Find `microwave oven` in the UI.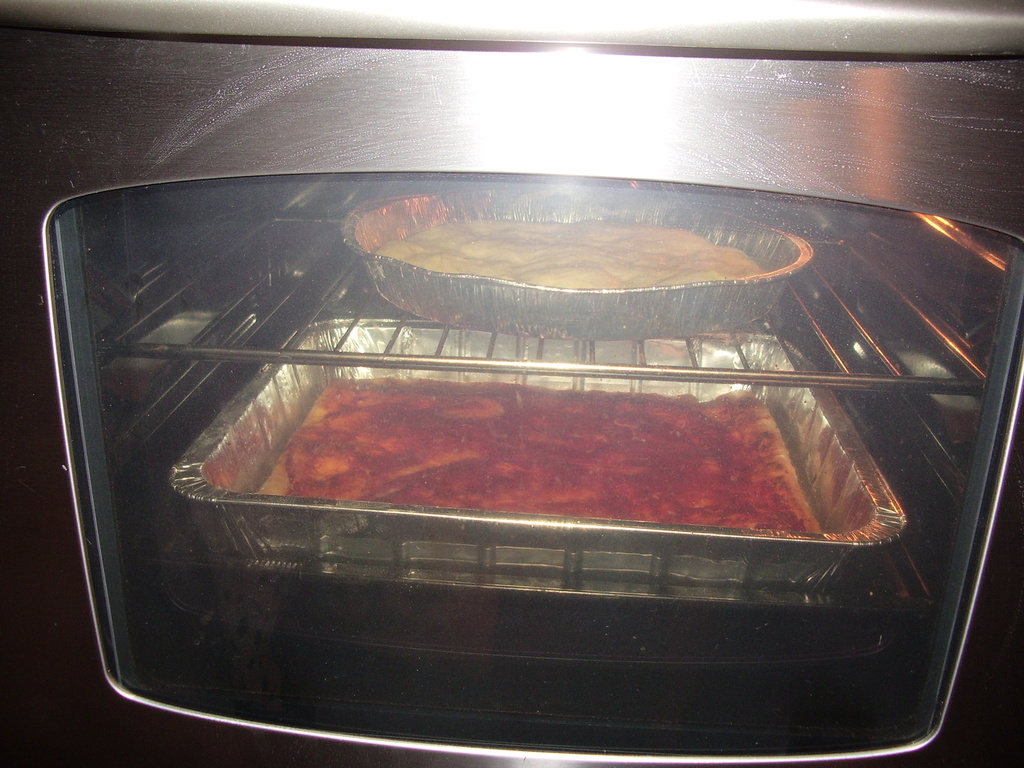
UI element at bbox=[0, 0, 1023, 767].
